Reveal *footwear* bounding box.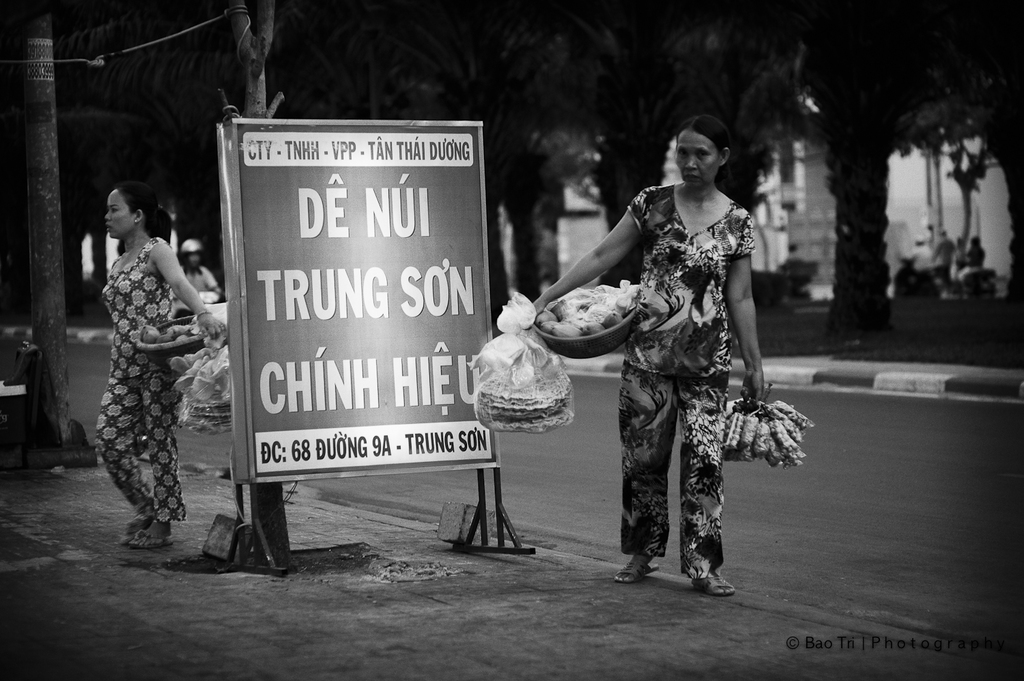
Revealed: <box>120,516,145,545</box>.
